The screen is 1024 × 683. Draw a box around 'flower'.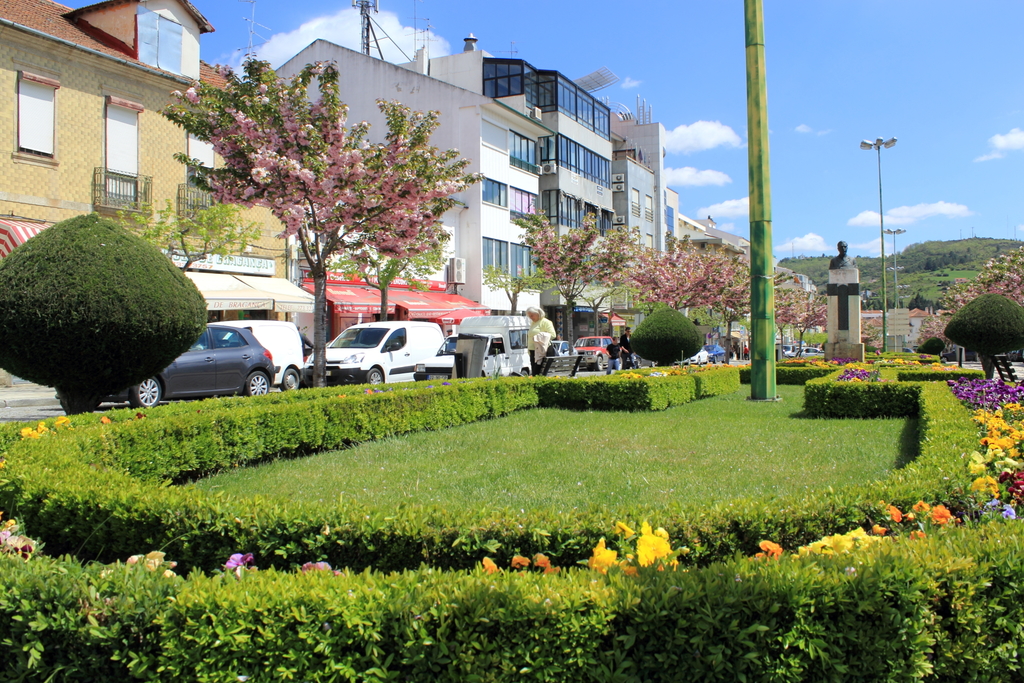
x1=927, y1=502, x2=948, y2=527.
